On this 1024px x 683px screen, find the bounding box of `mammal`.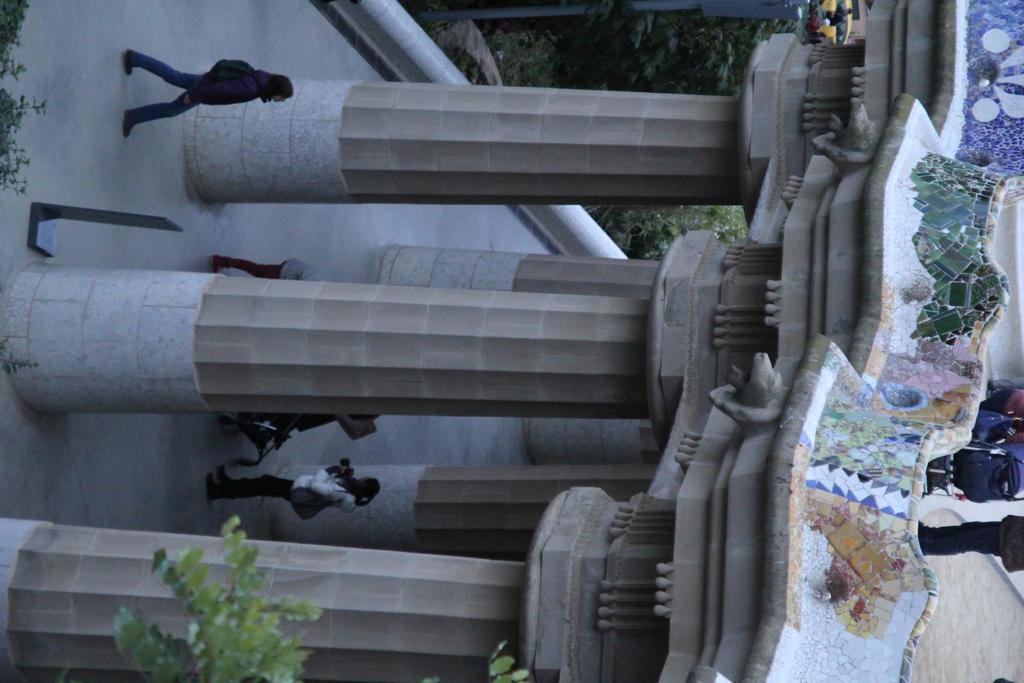
Bounding box: 919:511:1023:573.
